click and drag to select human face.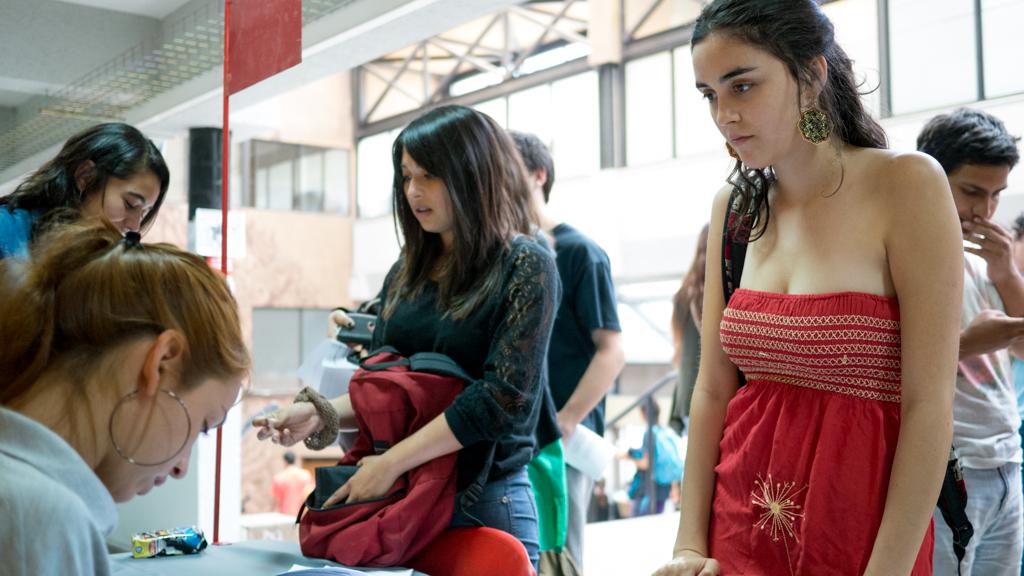
Selection: bbox(946, 161, 1009, 234).
